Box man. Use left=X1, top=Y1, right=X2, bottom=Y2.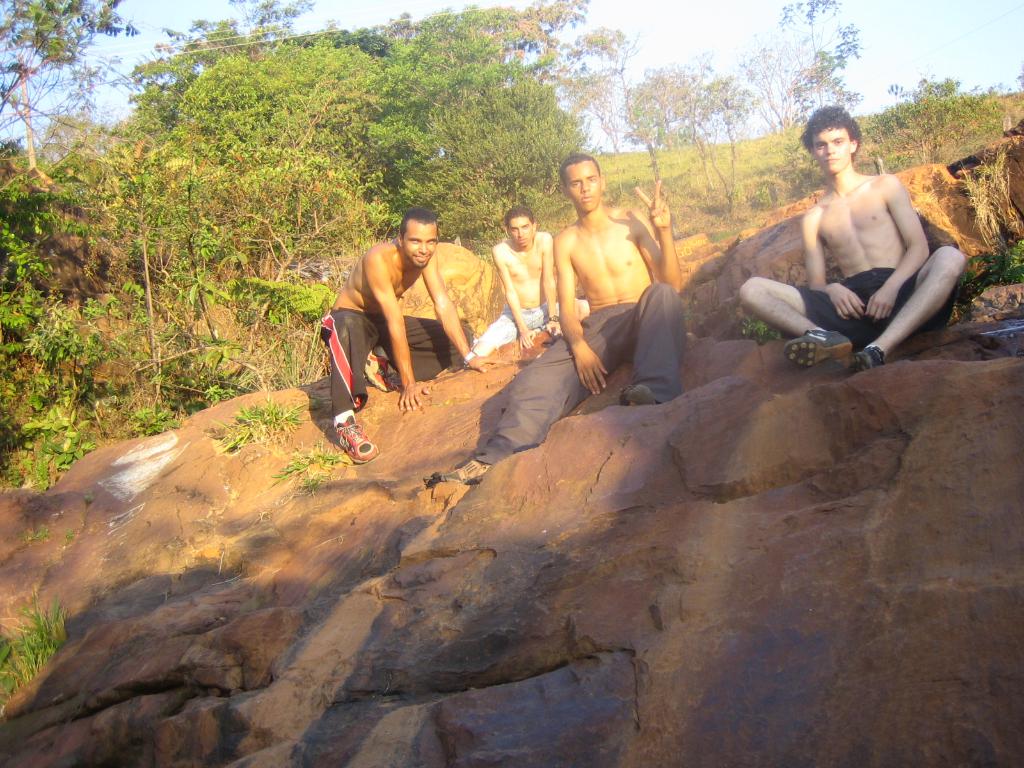
left=470, top=201, right=588, bottom=358.
